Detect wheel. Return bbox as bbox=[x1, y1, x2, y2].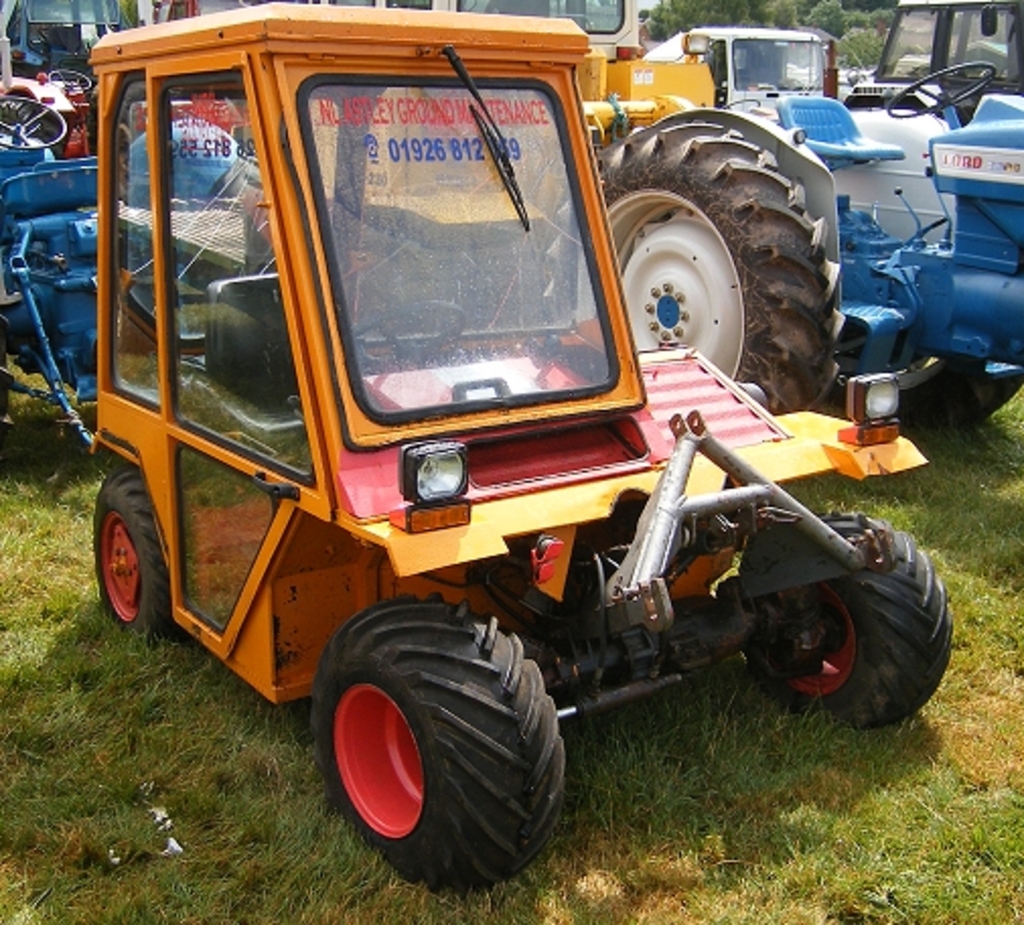
bbox=[0, 93, 65, 146].
